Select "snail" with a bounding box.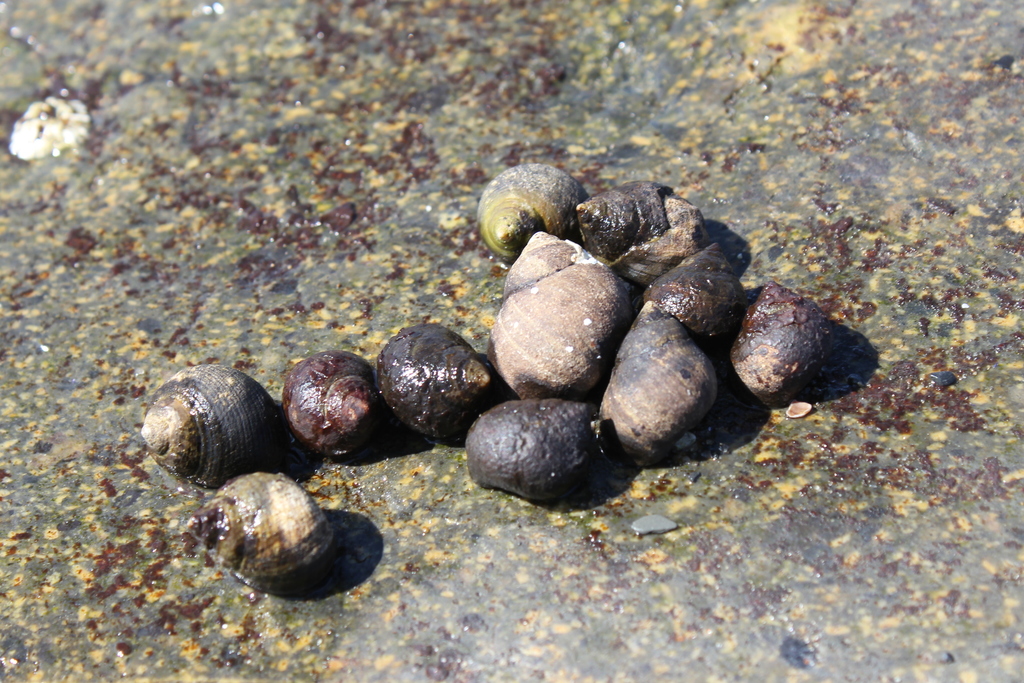
[x1=487, y1=230, x2=637, y2=398].
